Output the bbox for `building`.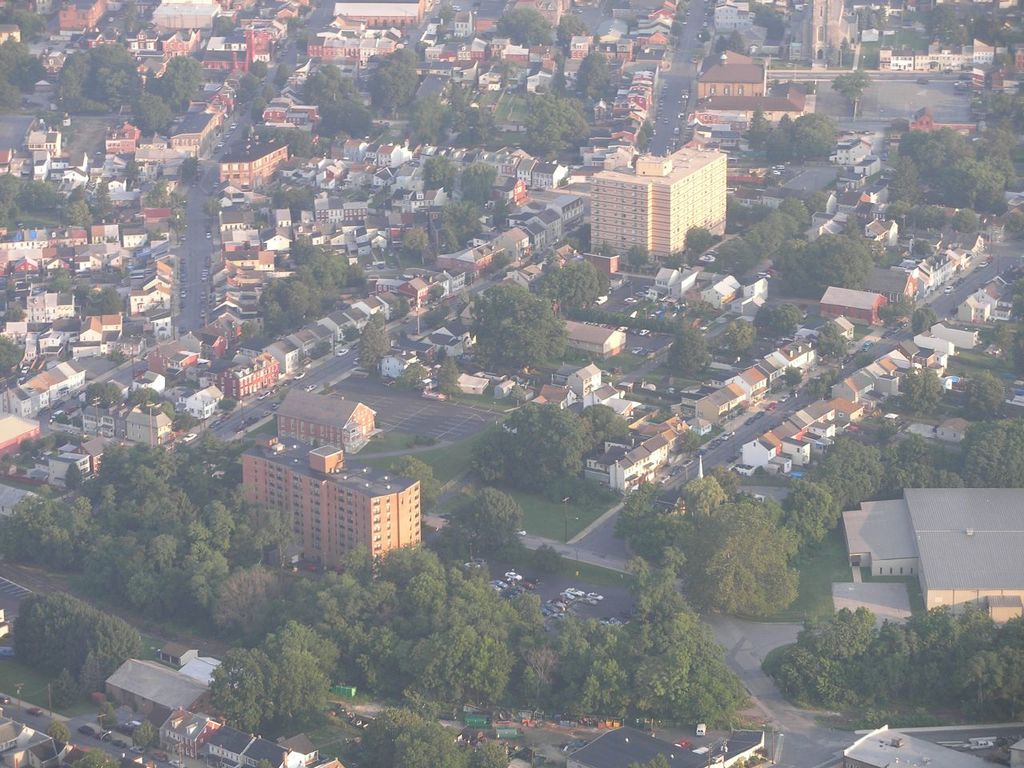
x1=0, y1=710, x2=70, y2=767.
